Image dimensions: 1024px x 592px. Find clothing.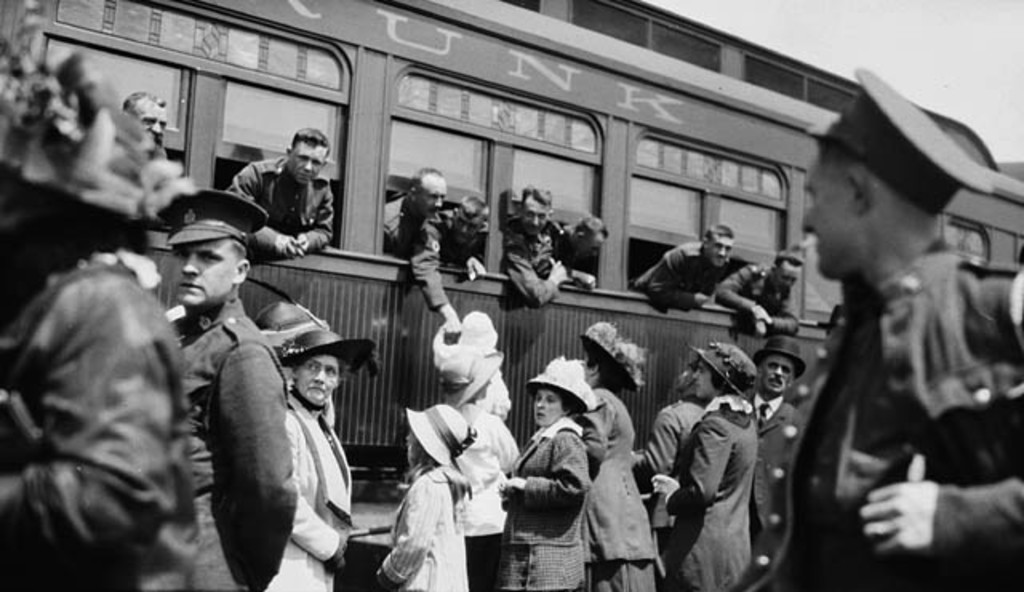
[left=565, top=226, right=605, bottom=288].
